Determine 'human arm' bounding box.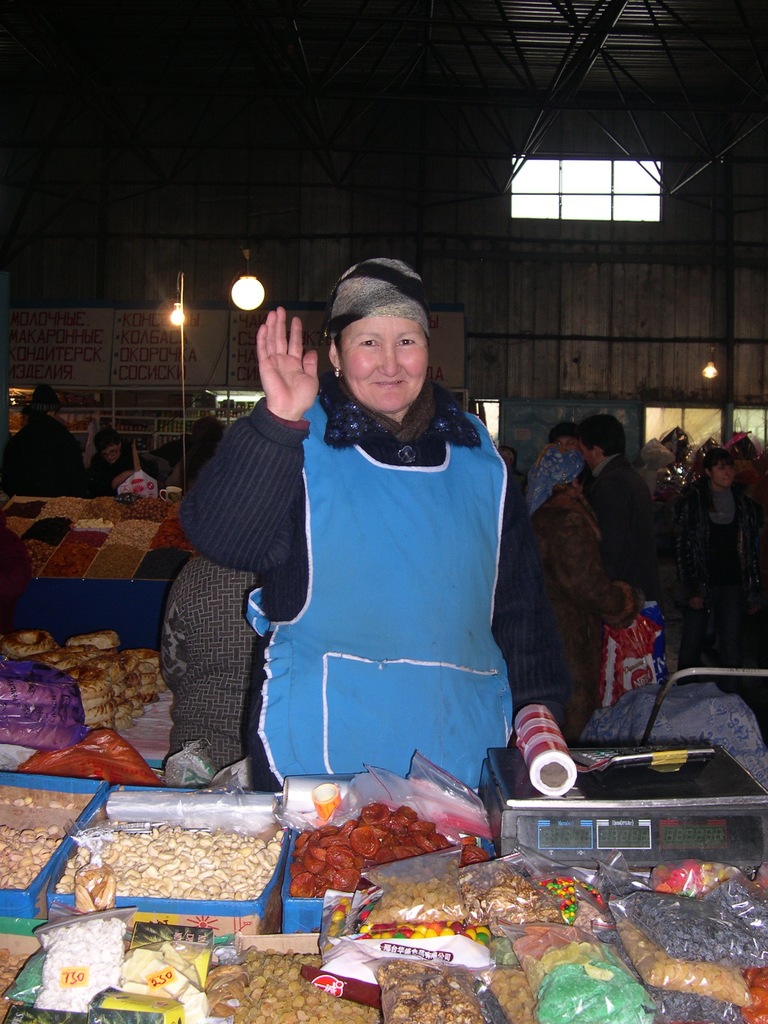
Determined: 492 463 573 722.
